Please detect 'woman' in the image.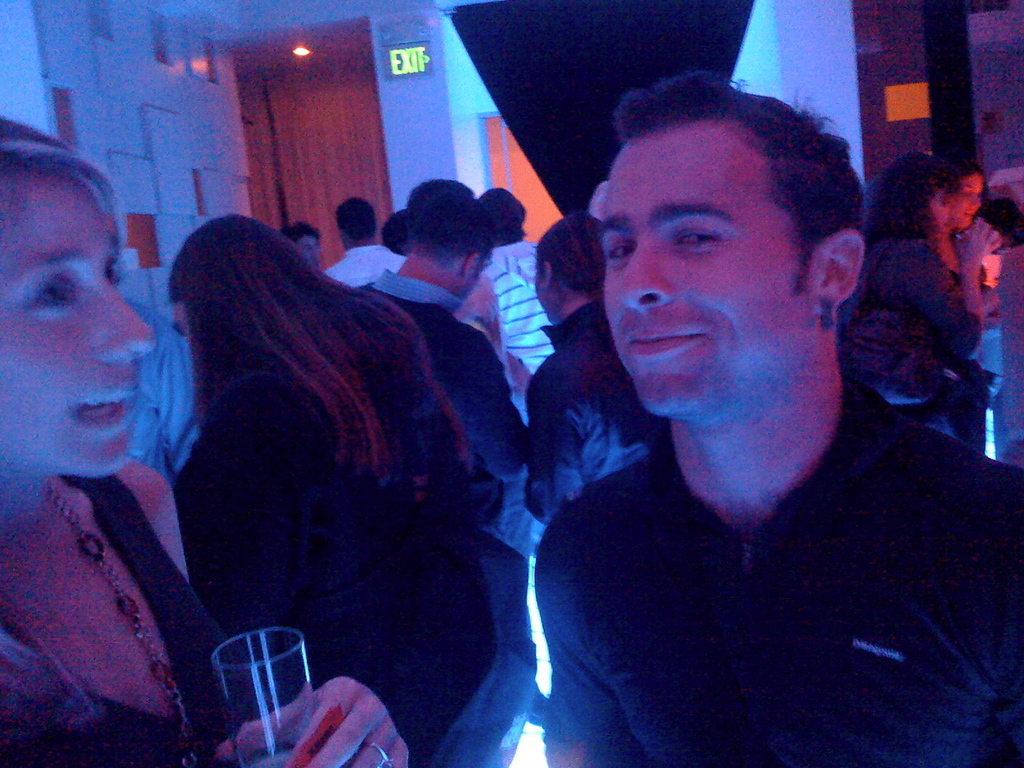
(x1=171, y1=214, x2=497, y2=767).
